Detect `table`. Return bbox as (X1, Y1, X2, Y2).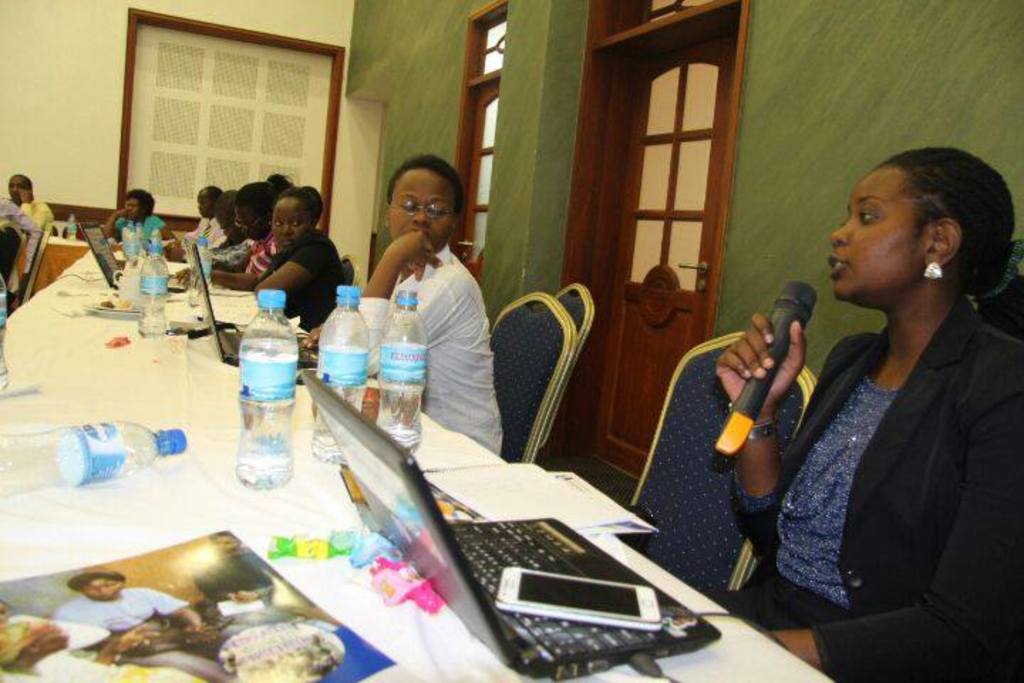
(0, 236, 815, 682).
